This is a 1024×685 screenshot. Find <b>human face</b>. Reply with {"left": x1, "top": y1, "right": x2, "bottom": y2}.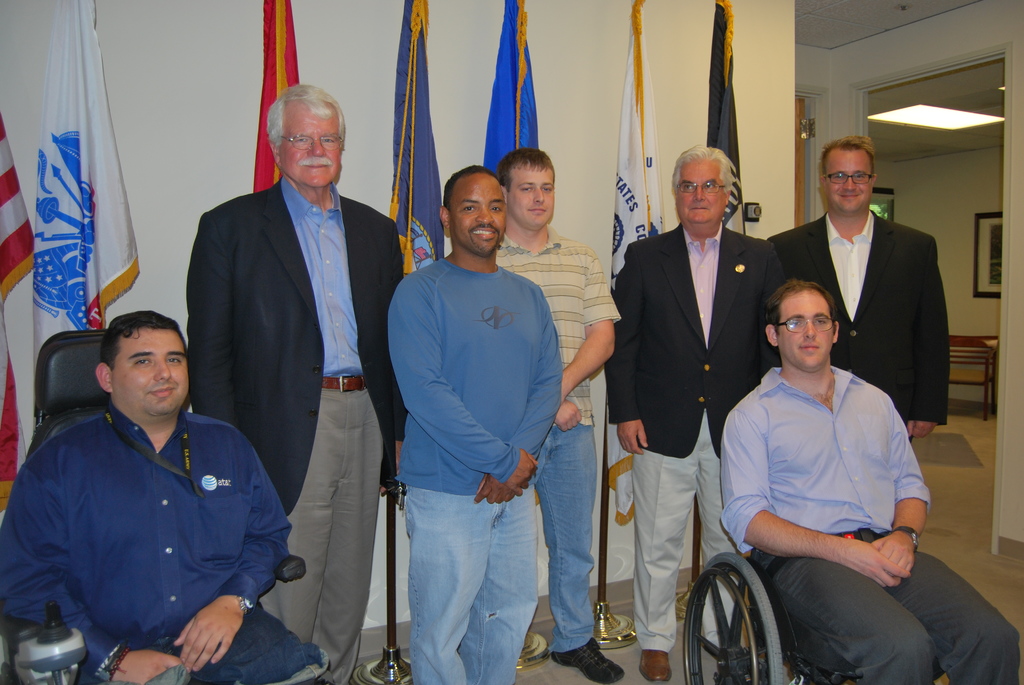
{"left": 284, "top": 117, "right": 338, "bottom": 187}.
